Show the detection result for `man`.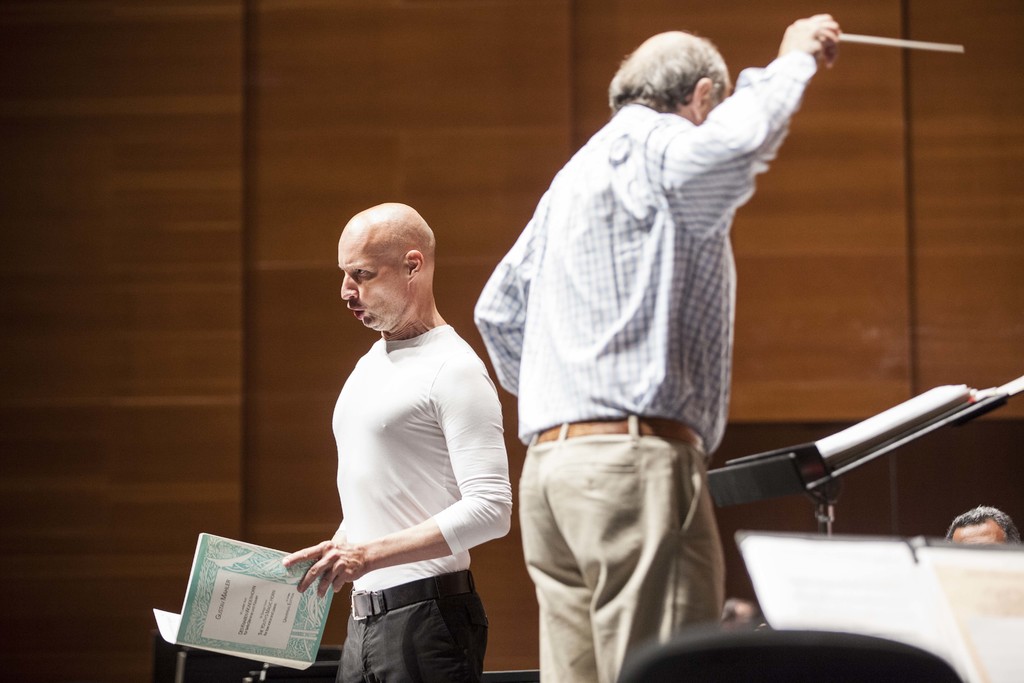
273 177 524 682.
